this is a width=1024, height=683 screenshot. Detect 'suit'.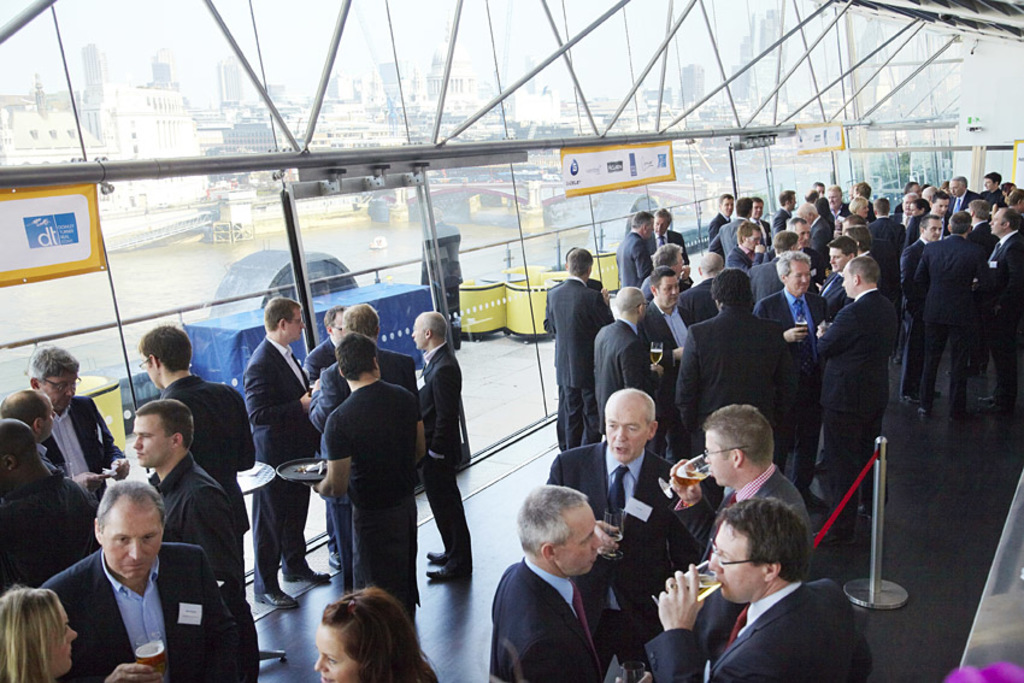
select_region(678, 305, 801, 478).
